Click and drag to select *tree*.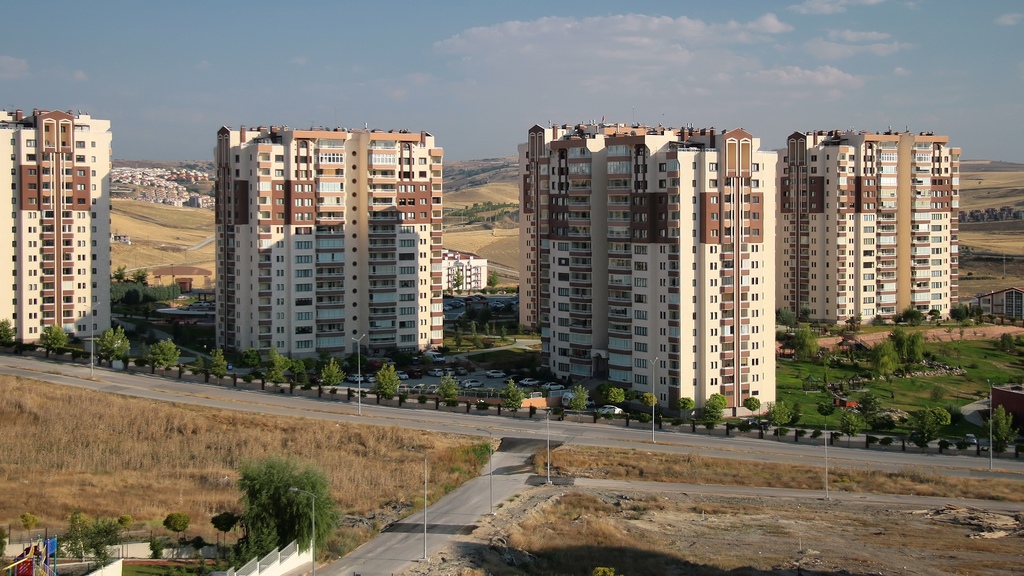
Selection: locate(207, 347, 230, 385).
